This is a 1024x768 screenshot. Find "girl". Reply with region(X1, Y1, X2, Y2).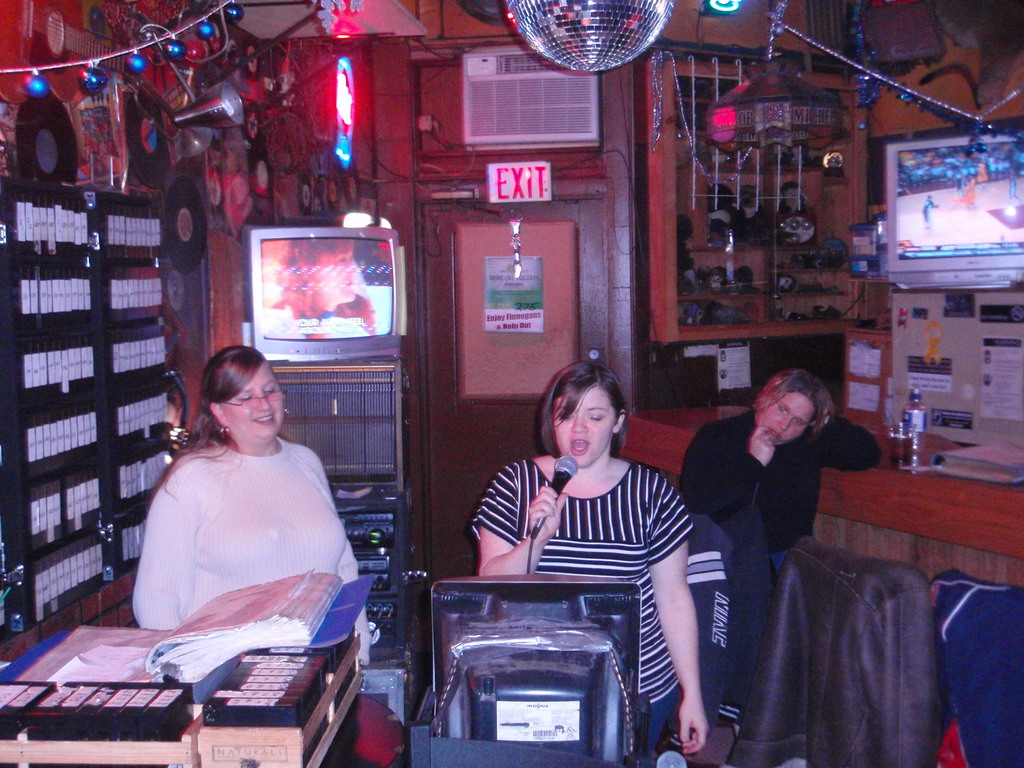
region(130, 336, 367, 762).
